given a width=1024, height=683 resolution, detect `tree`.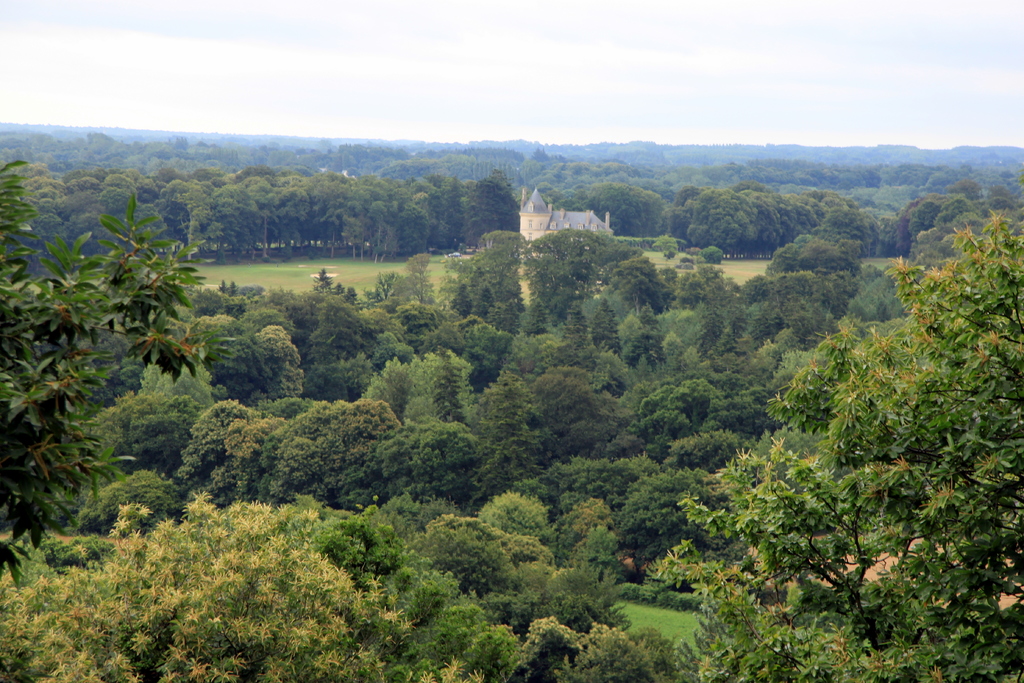
[x1=1, y1=155, x2=209, y2=580].
